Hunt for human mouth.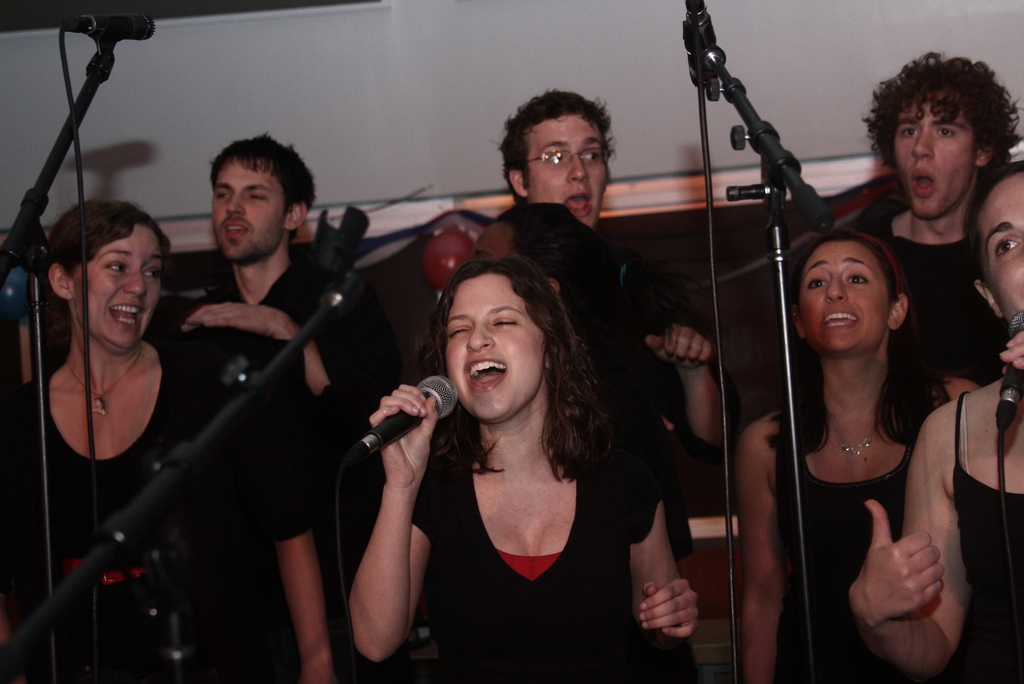
Hunted down at (219,220,253,241).
